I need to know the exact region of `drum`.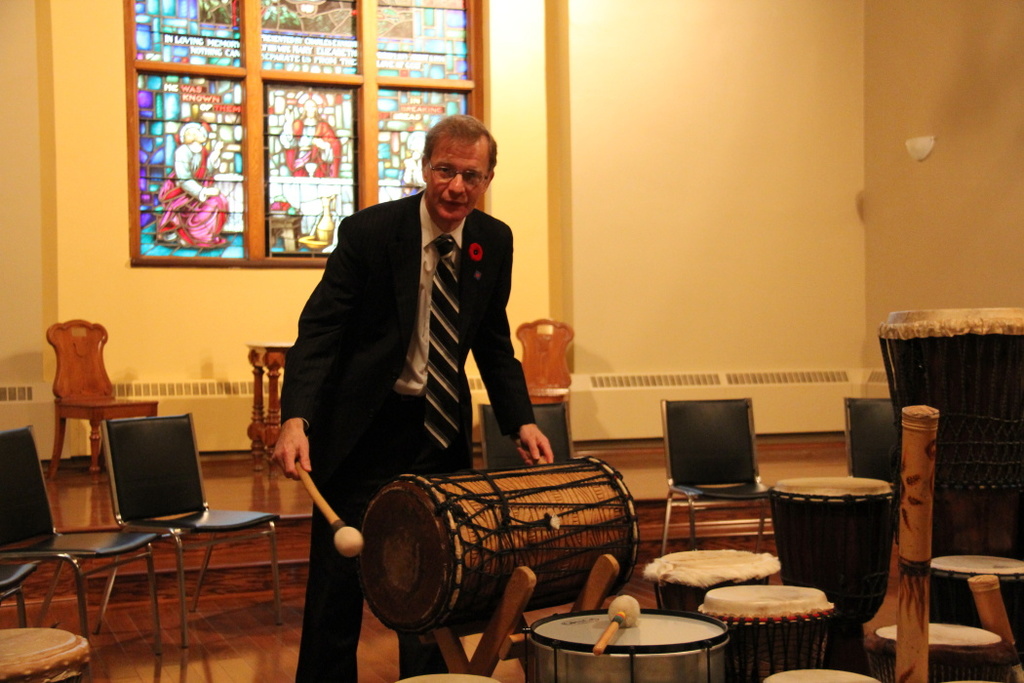
Region: [left=0, top=626, right=91, bottom=682].
